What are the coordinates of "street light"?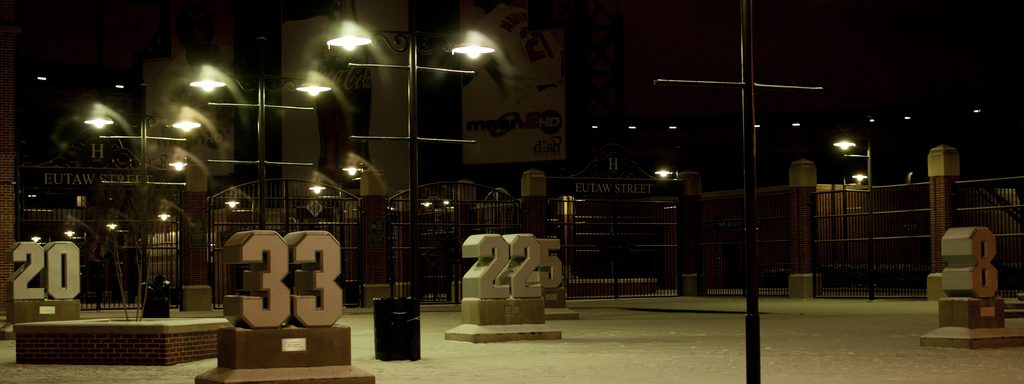
Rect(326, 29, 496, 303).
